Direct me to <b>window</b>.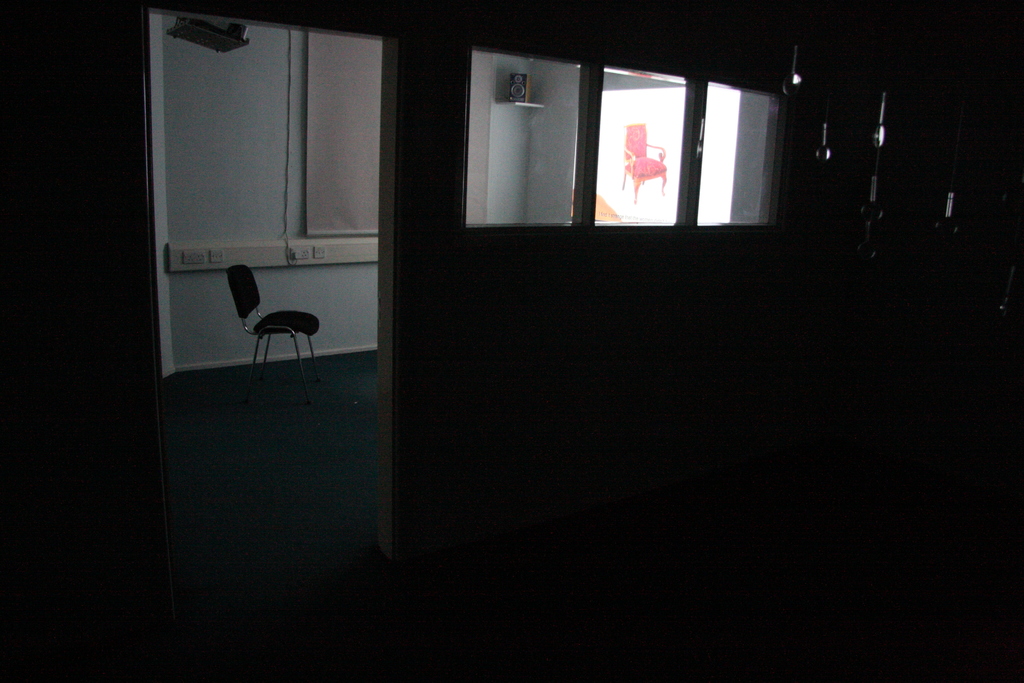
Direction: x1=598, y1=68, x2=687, y2=229.
